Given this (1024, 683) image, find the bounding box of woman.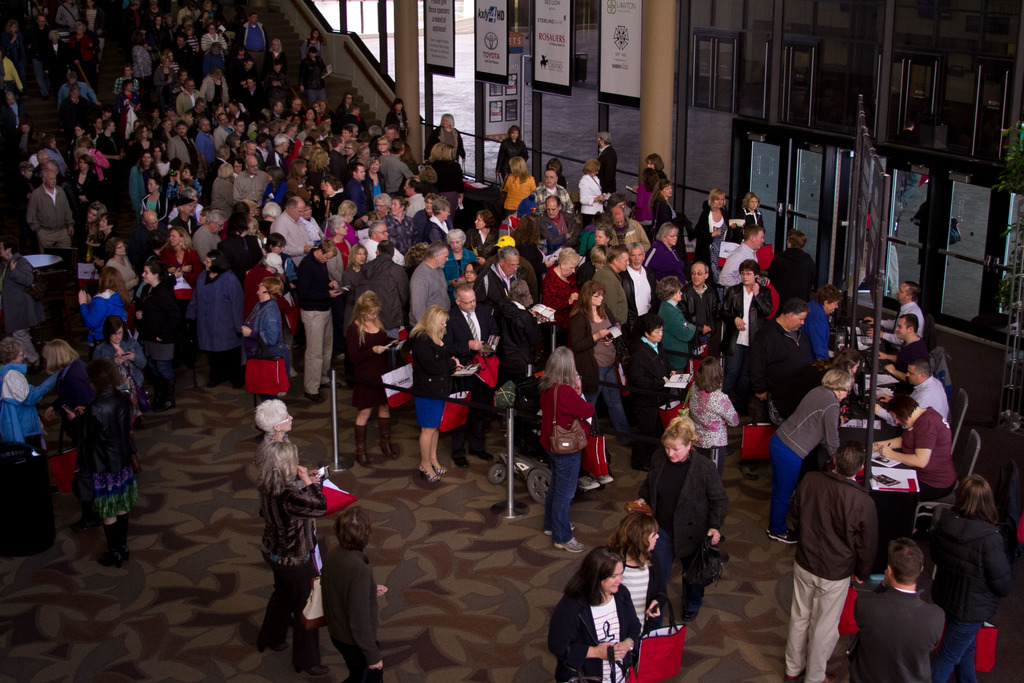
326 199 364 247.
